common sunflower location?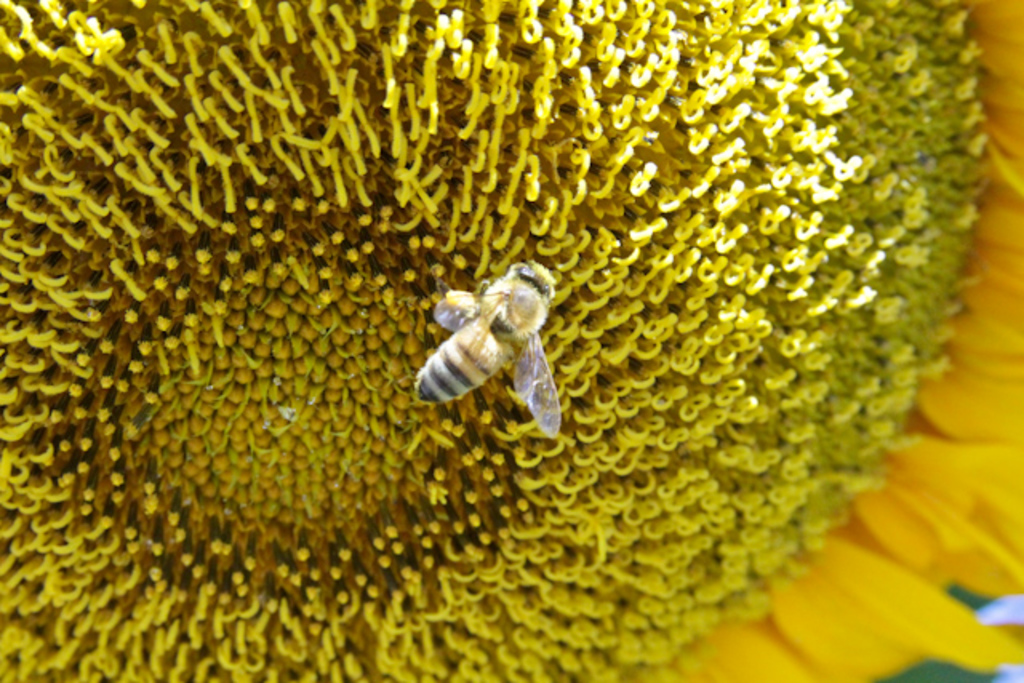
<bbox>0, 0, 1022, 681</bbox>
